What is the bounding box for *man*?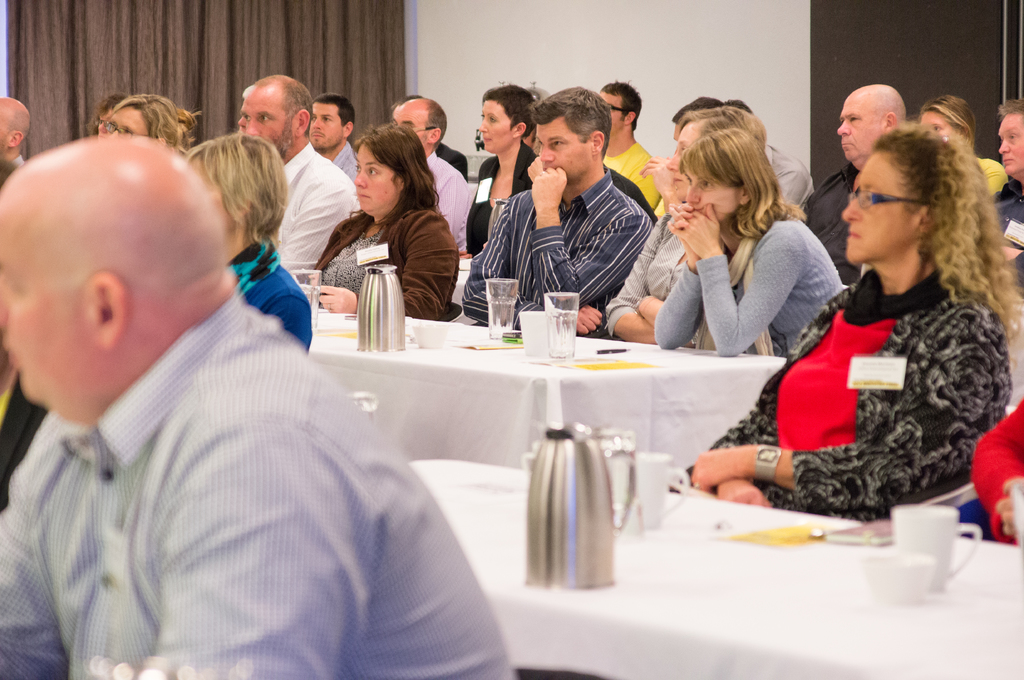
[458,81,655,337].
